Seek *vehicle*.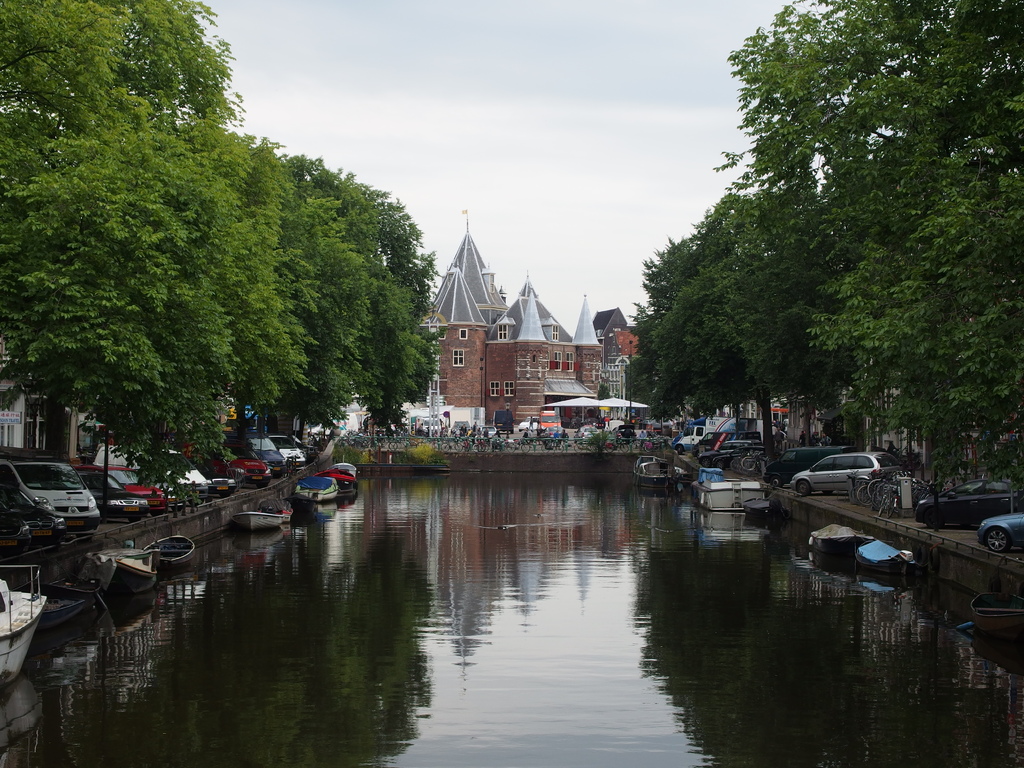
x1=659, y1=417, x2=769, y2=454.
